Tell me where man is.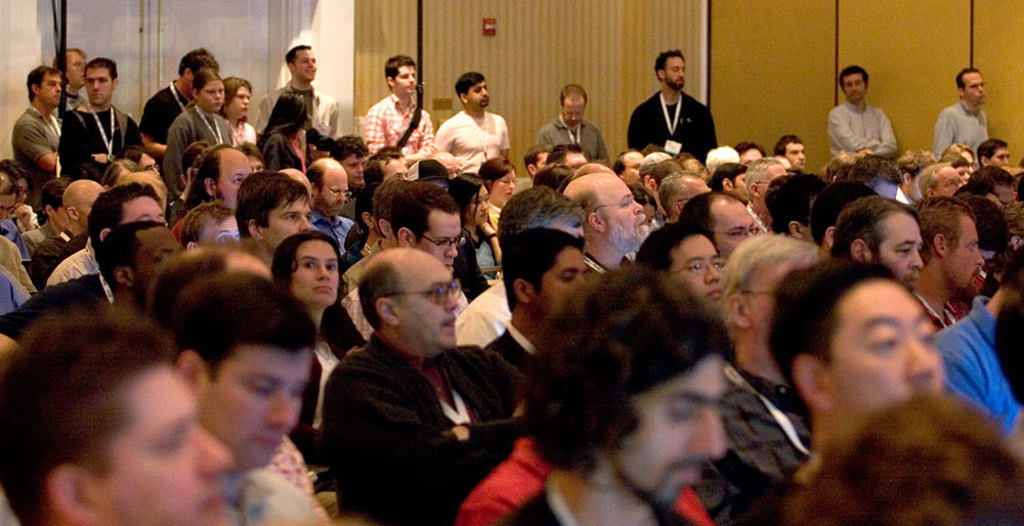
man is at crop(679, 189, 758, 255).
